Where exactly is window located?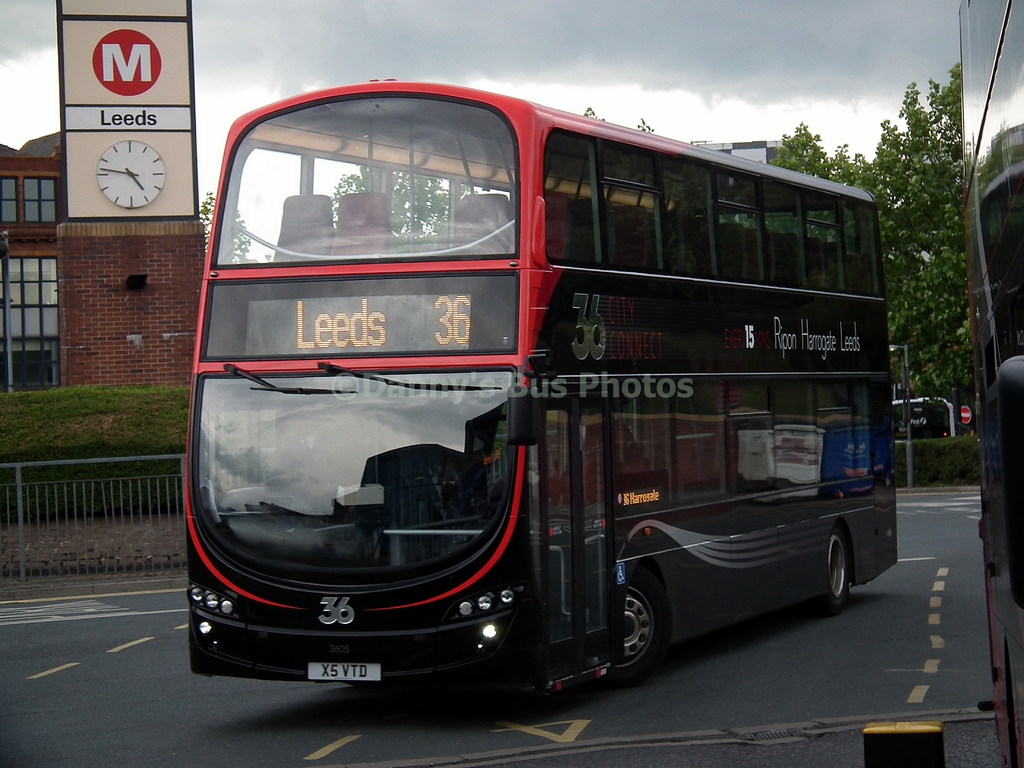
Its bounding box is 24, 175, 60, 222.
